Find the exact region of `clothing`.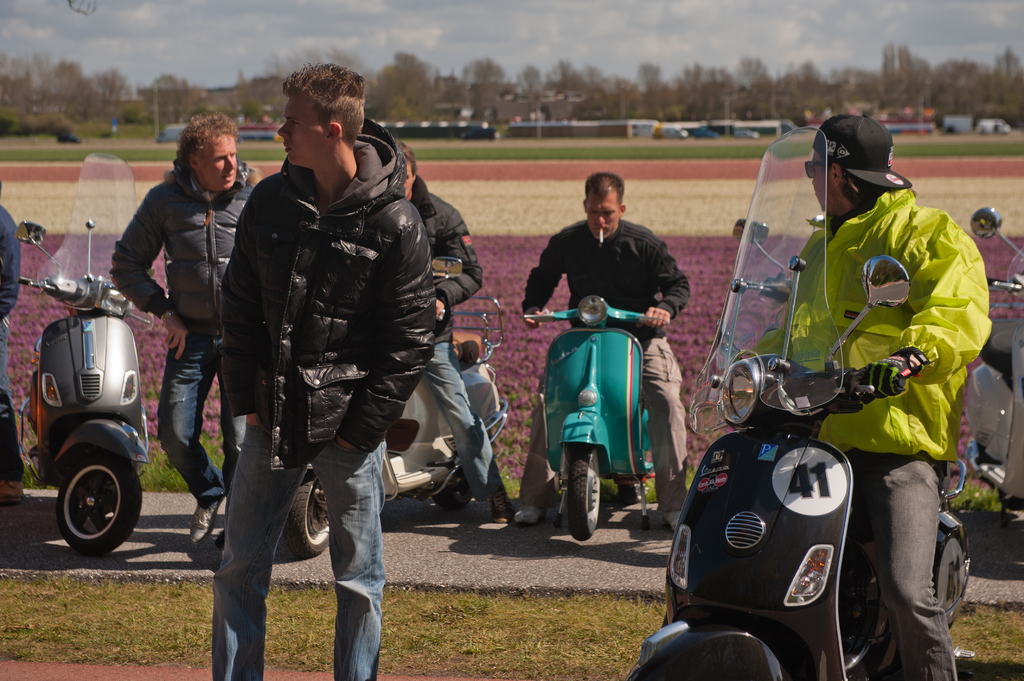
Exact region: box(213, 118, 438, 680).
